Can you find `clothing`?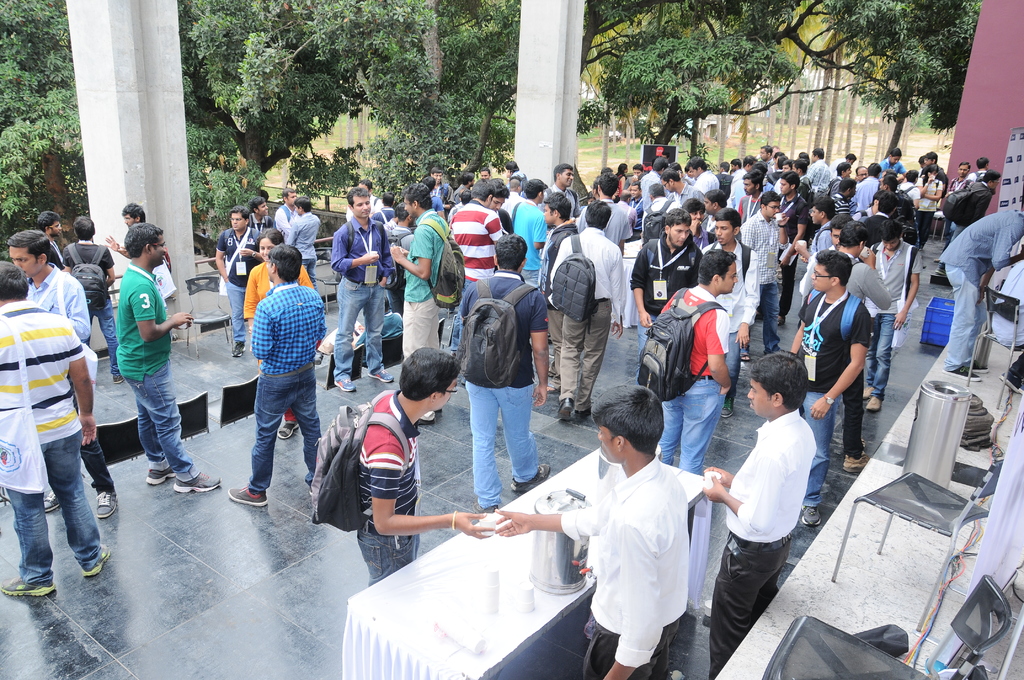
Yes, bounding box: {"x1": 344, "y1": 193, "x2": 387, "y2": 223}.
